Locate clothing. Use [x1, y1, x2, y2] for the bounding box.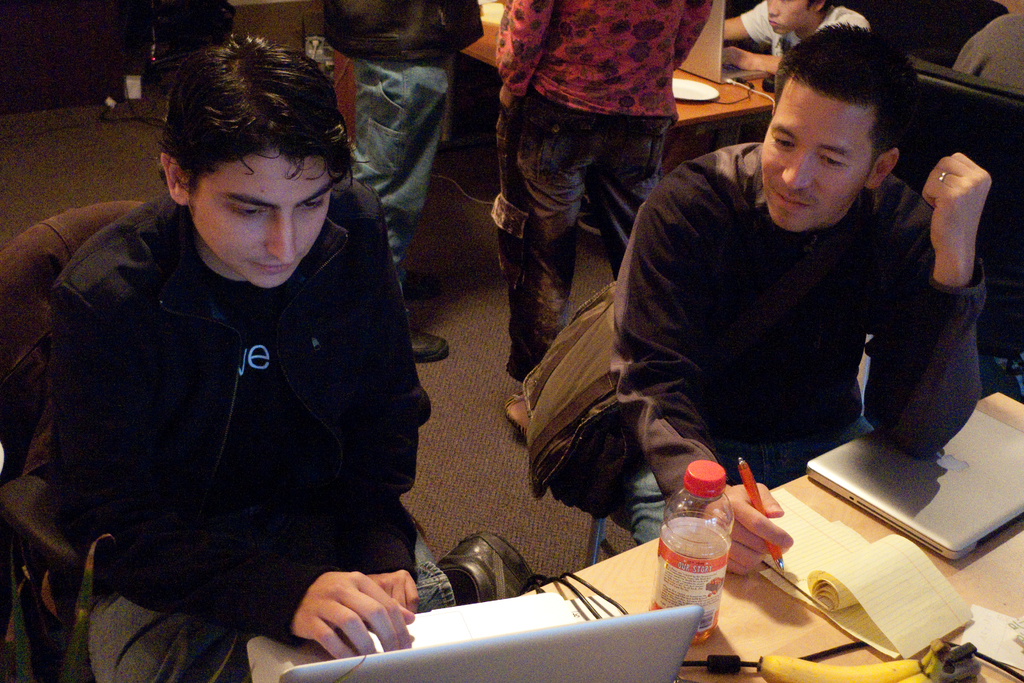
[487, 0, 714, 388].
